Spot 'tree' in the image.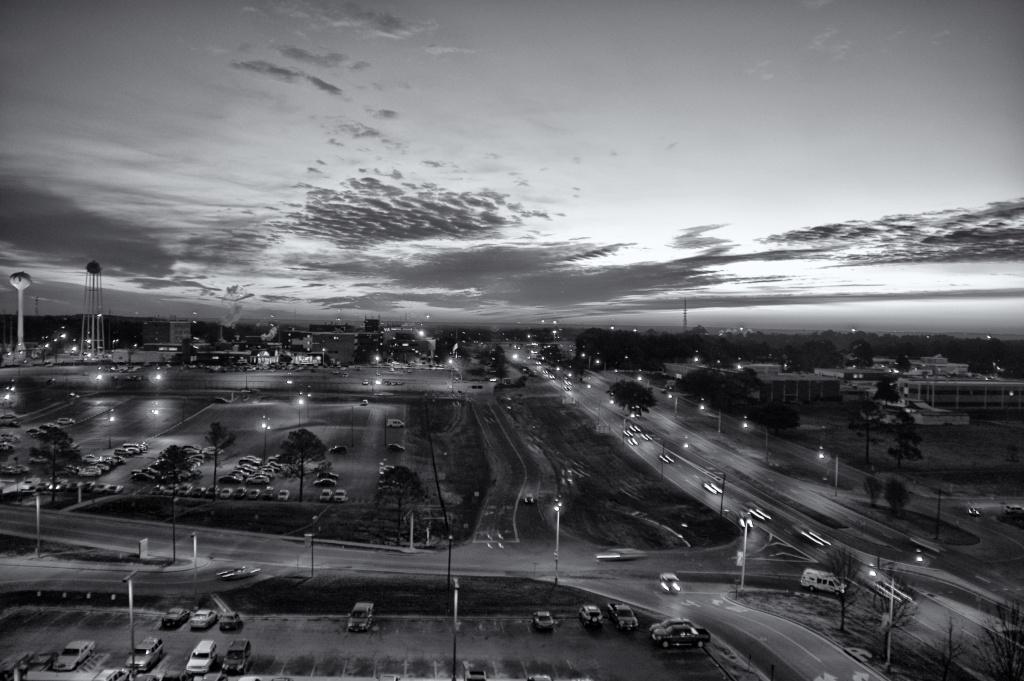
'tree' found at {"left": 886, "top": 407, "right": 926, "bottom": 471}.
